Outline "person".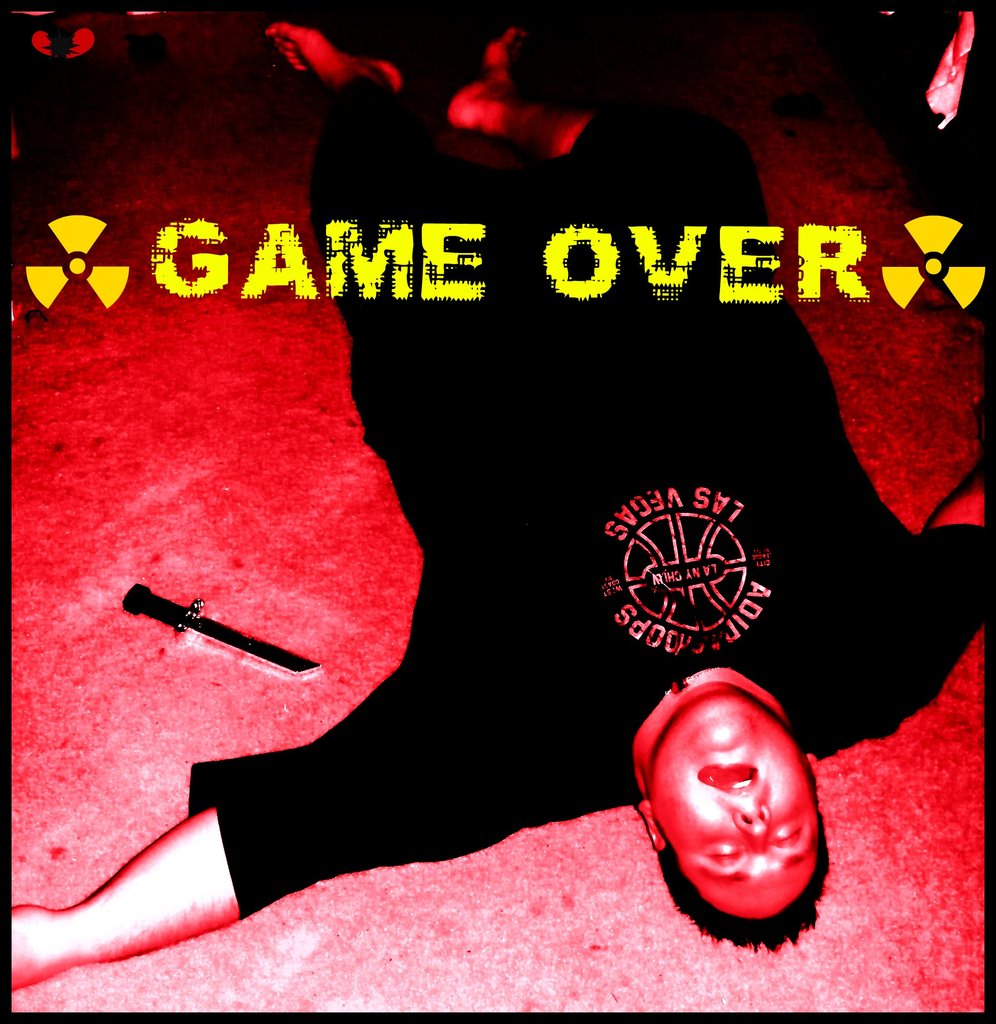
Outline: {"left": 9, "top": 19, "right": 985, "bottom": 988}.
